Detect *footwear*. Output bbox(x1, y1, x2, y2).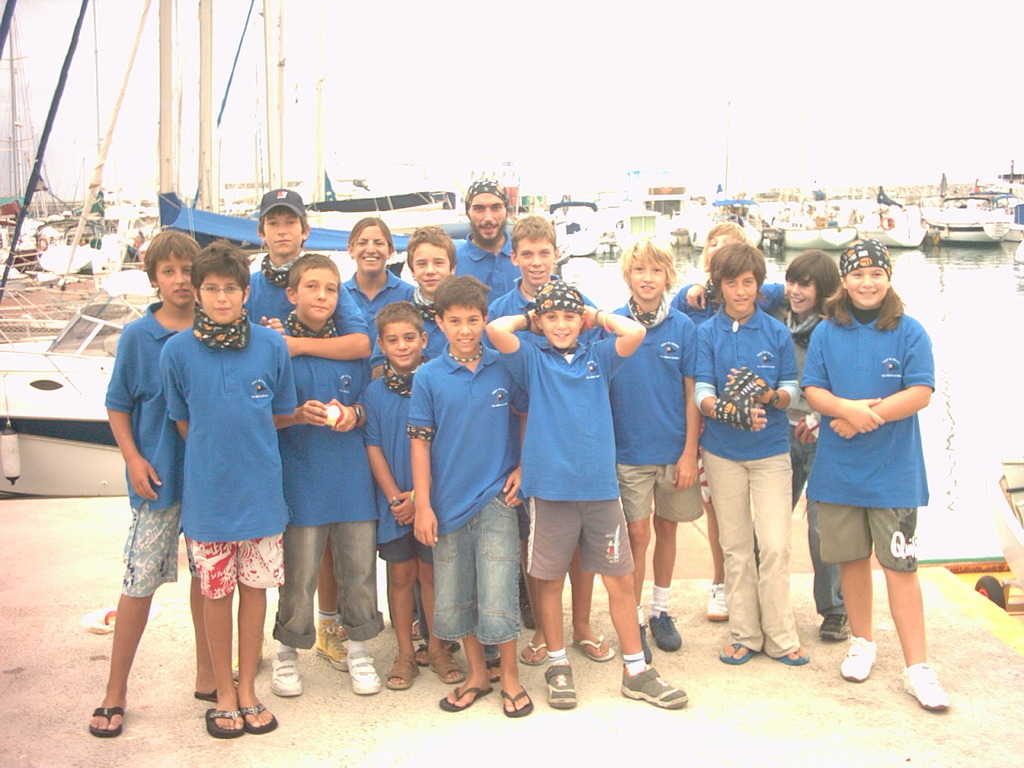
bbox(499, 680, 533, 718).
